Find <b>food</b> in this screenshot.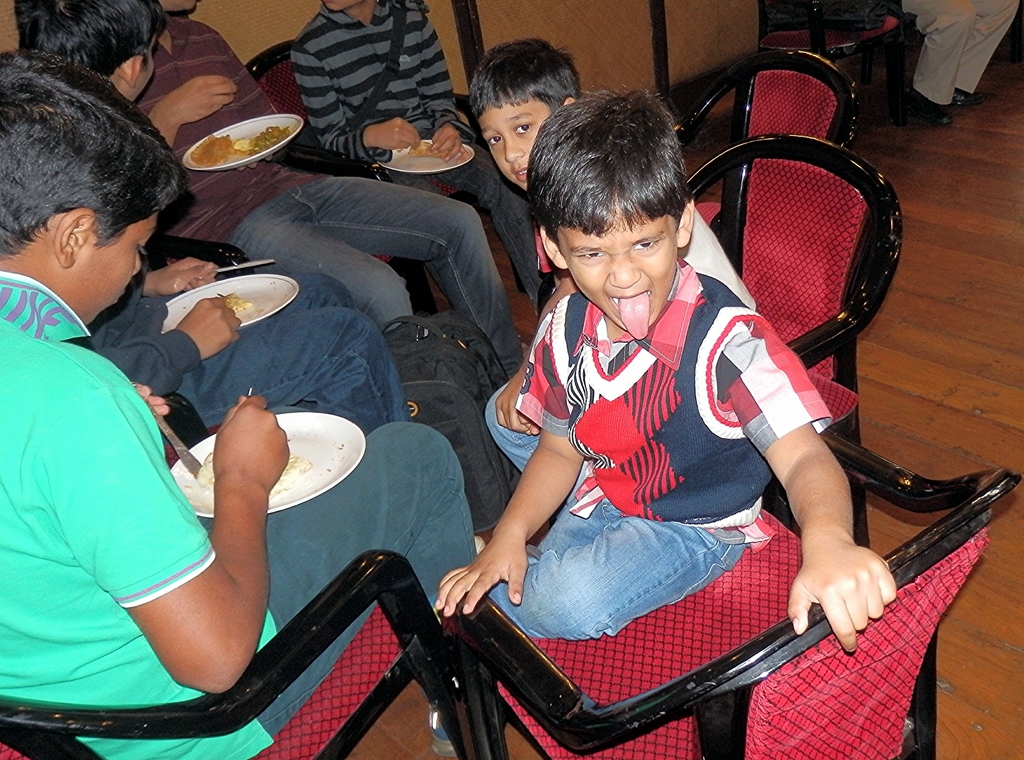
The bounding box for <b>food</b> is bbox(220, 290, 254, 314).
